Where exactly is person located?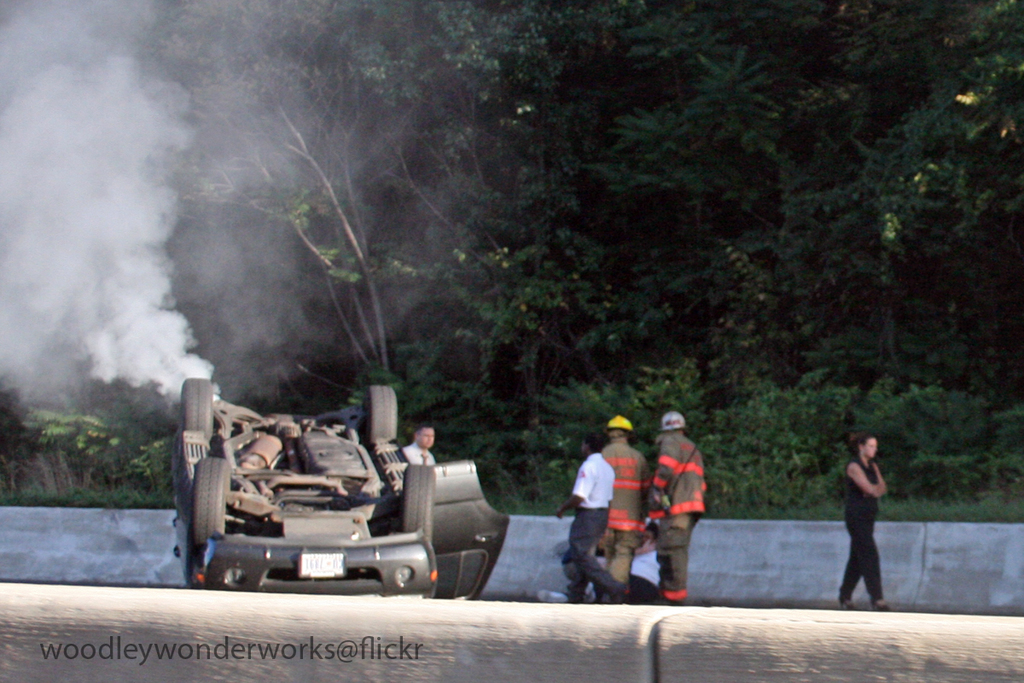
Its bounding box is Rect(402, 423, 436, 462).
